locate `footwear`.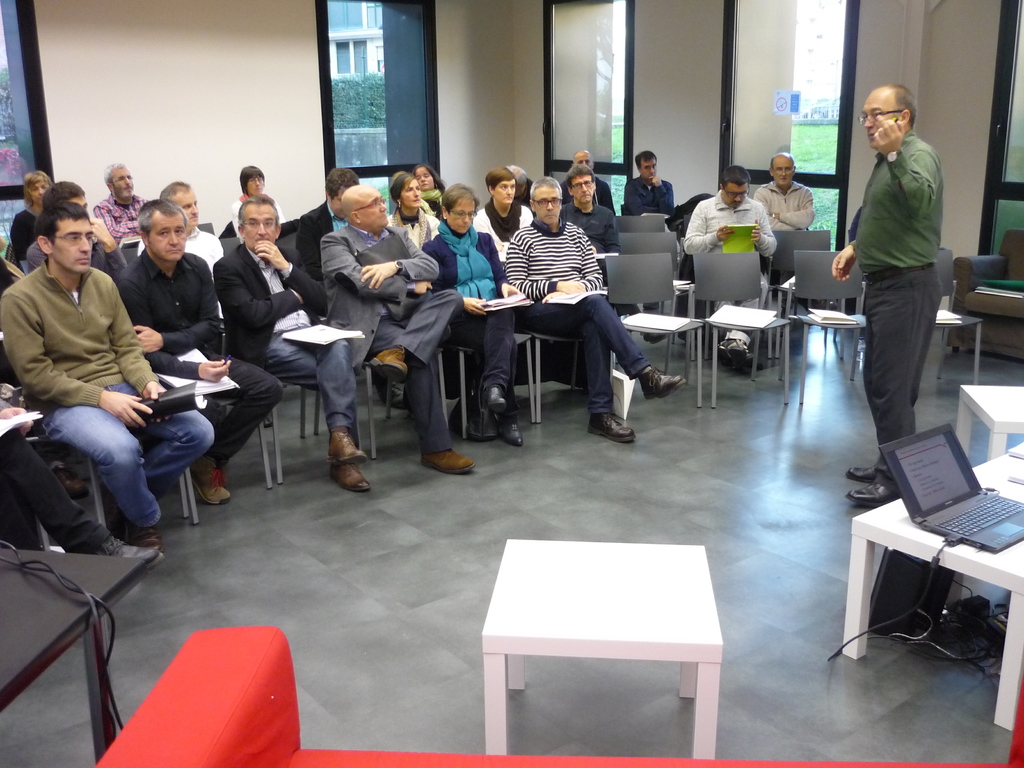
Bounding box: 480 383 504 415.
